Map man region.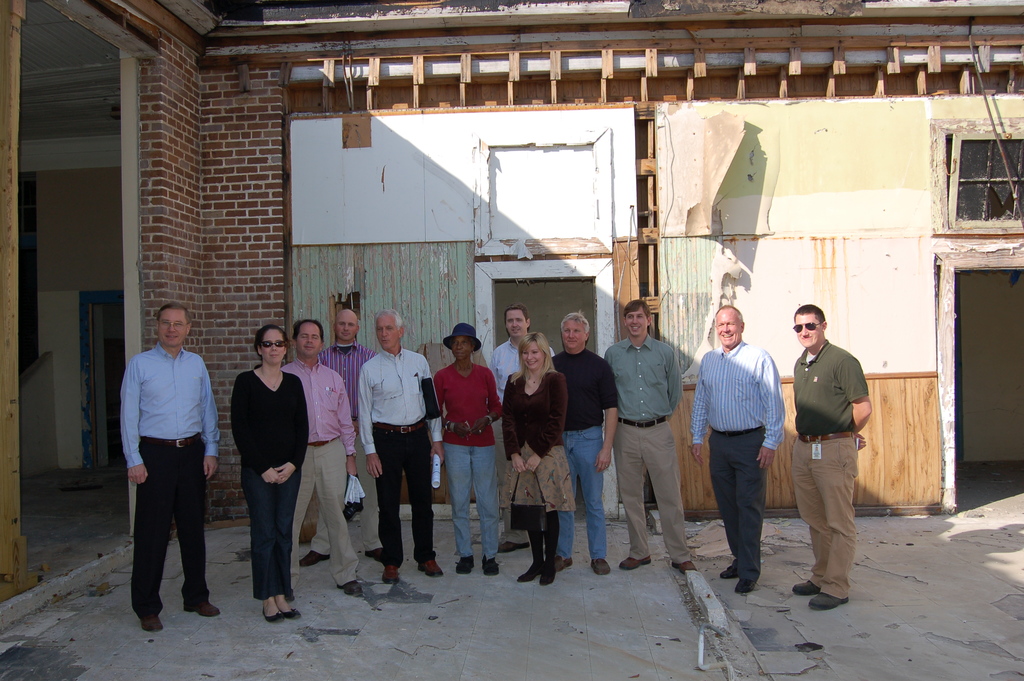
Mapped to pyautogui.locateOnScreen(111, 298, 214, 633).
